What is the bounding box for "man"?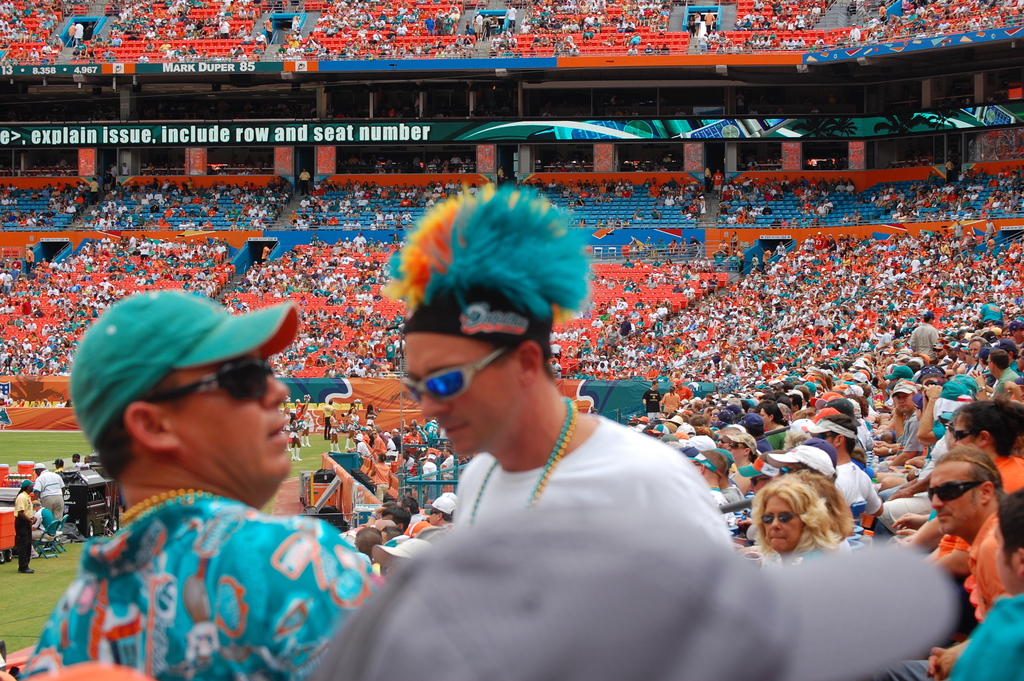
[left=28, top=500, right=55, bottom=557].
